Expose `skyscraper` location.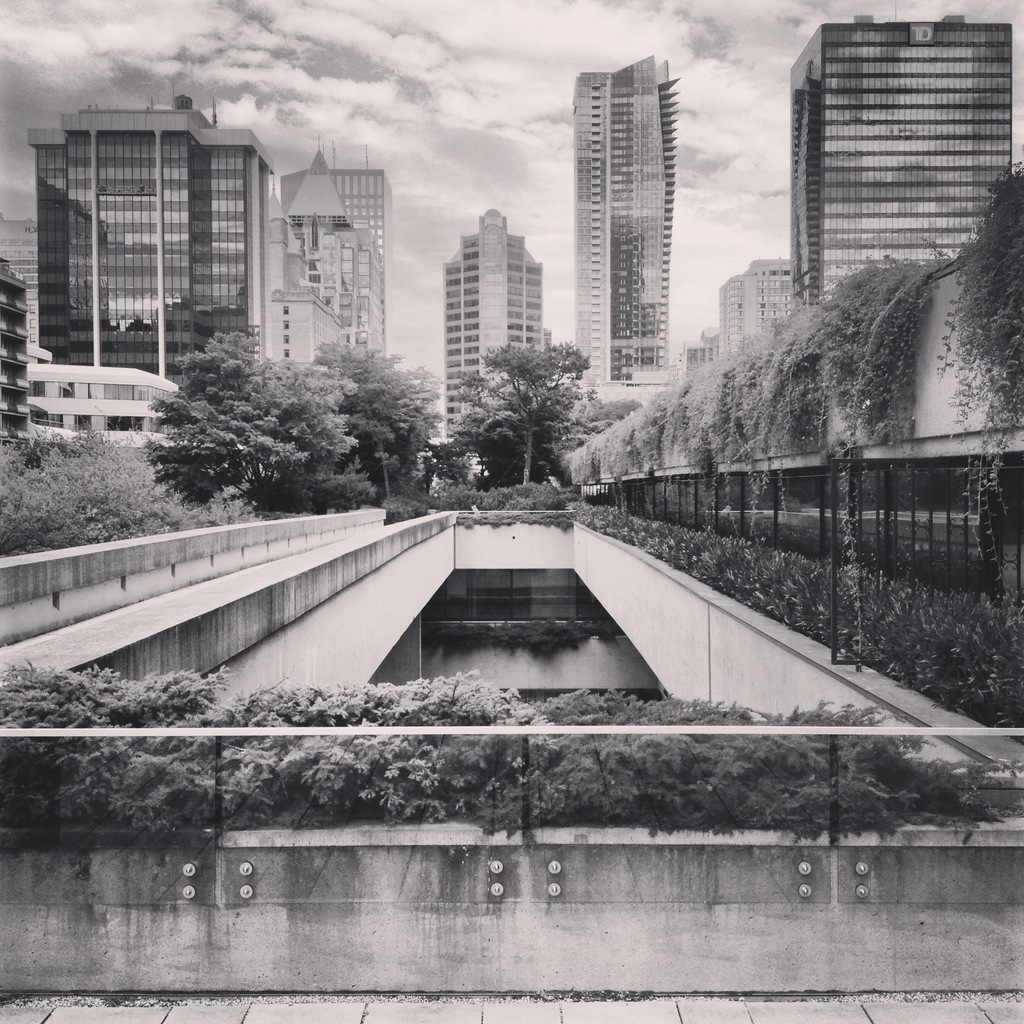
Exposed at [x1=550, y1=17, x2=710, y2=402].
